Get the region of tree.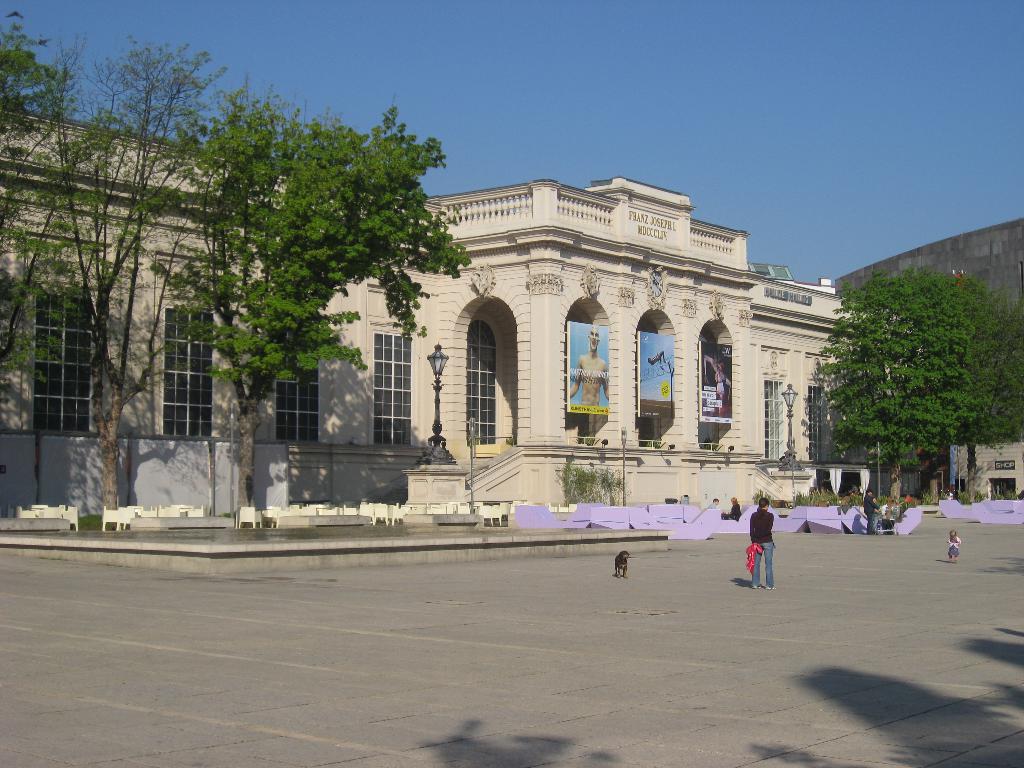
<bbox>0, 17, 67, 420</bbox>.
